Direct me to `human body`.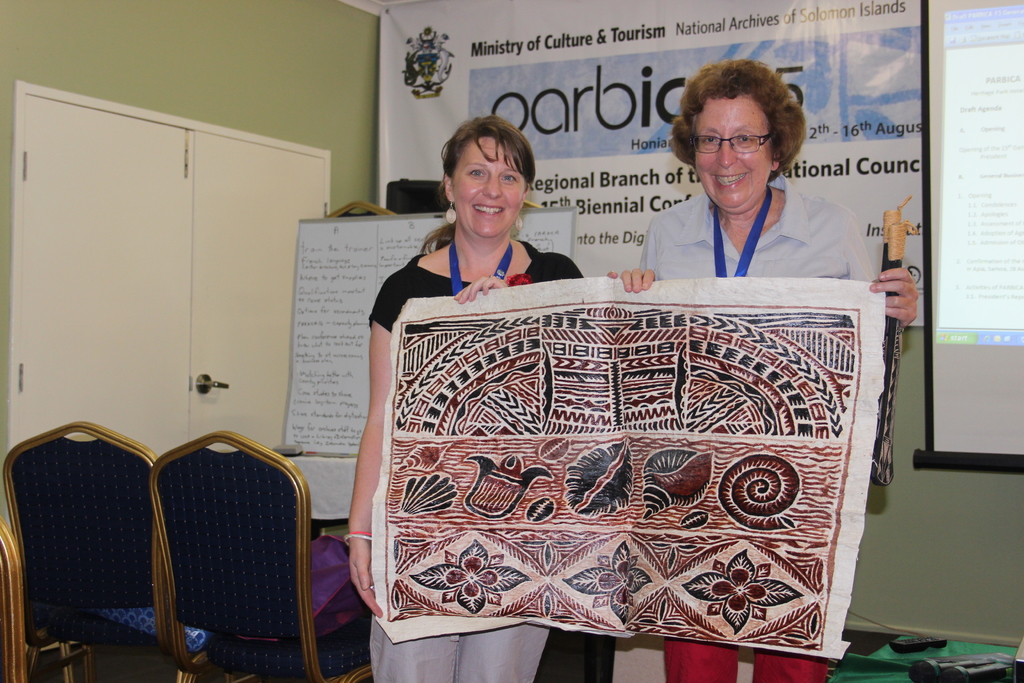
Direction: BBox(596, 90, 884, 311).
